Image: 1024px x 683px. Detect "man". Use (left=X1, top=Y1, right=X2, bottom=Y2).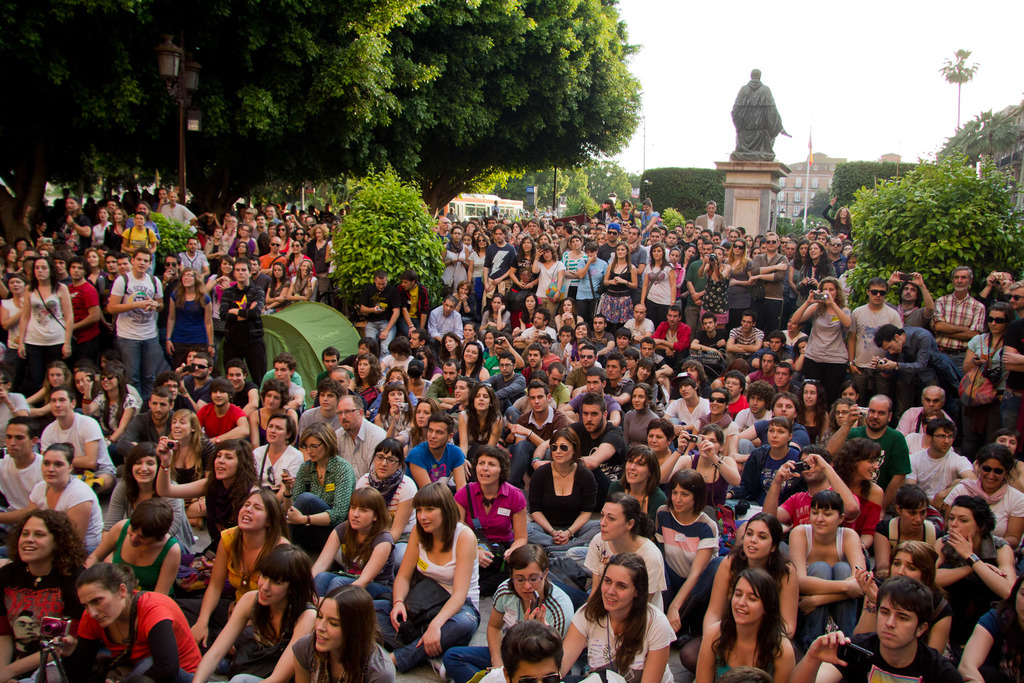
(left=530, top=393, right=626, bottom=493).
